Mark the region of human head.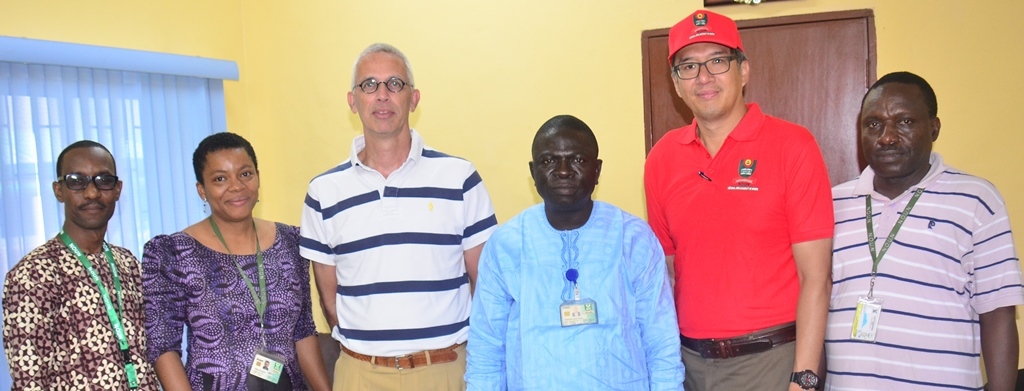
Region: {"left": 191, "top": 130, "right": 263, "bottom": 223}.
